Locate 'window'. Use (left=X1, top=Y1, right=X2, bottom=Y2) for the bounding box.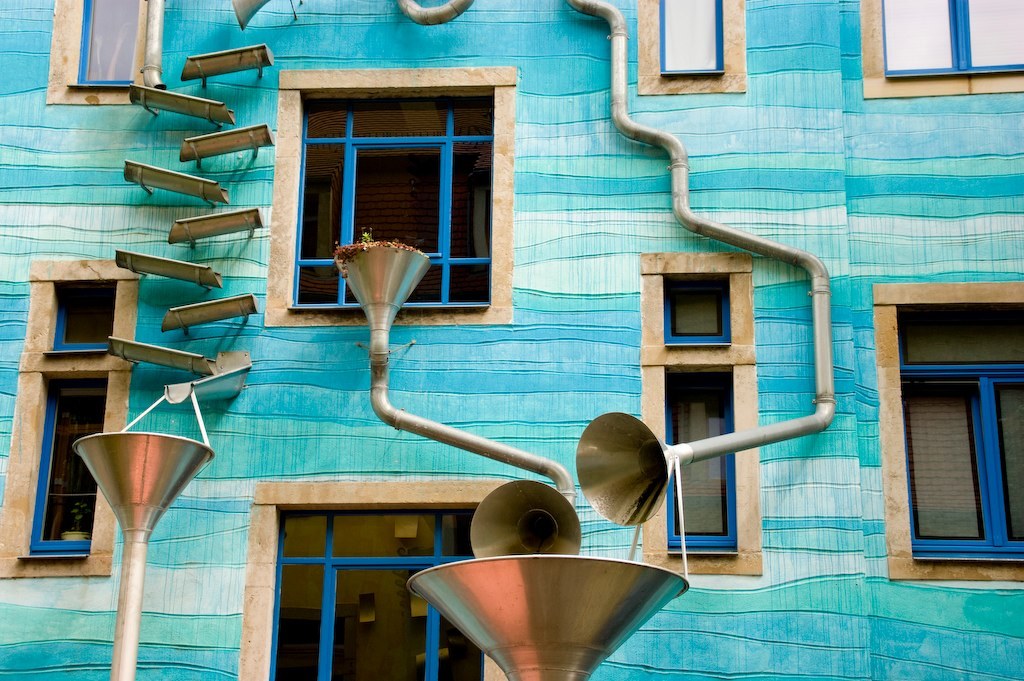
(left=257, top=489, right=489, bottom=680).
